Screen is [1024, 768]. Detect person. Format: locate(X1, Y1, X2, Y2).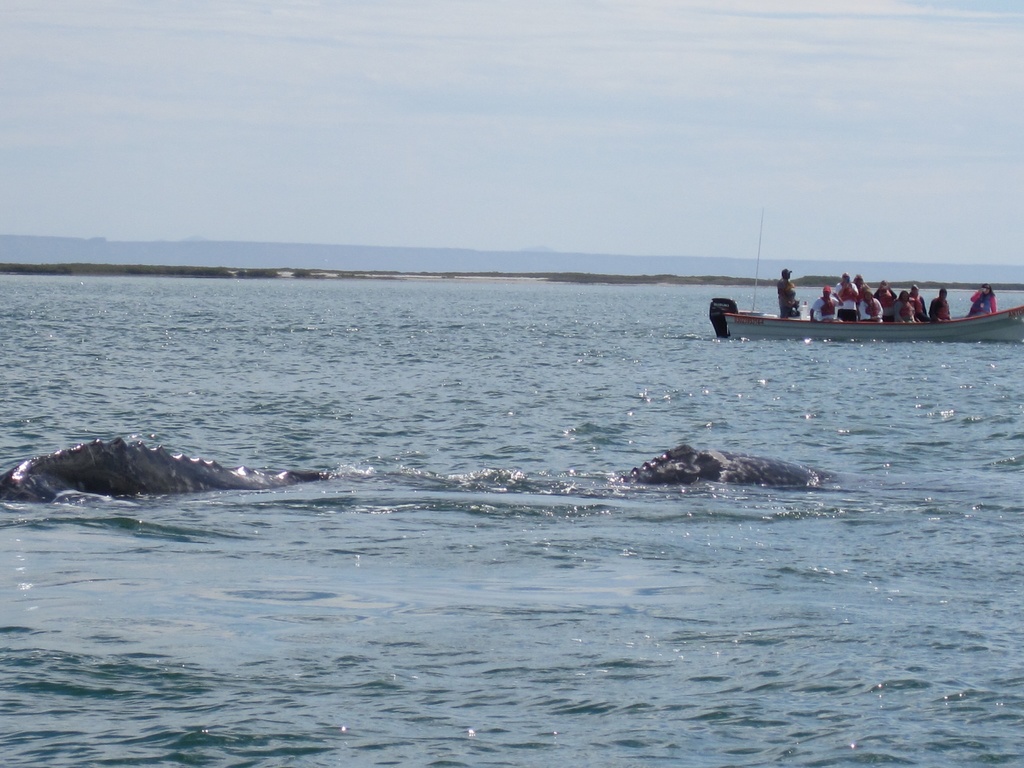
locate(808, 285, 841, 321).
